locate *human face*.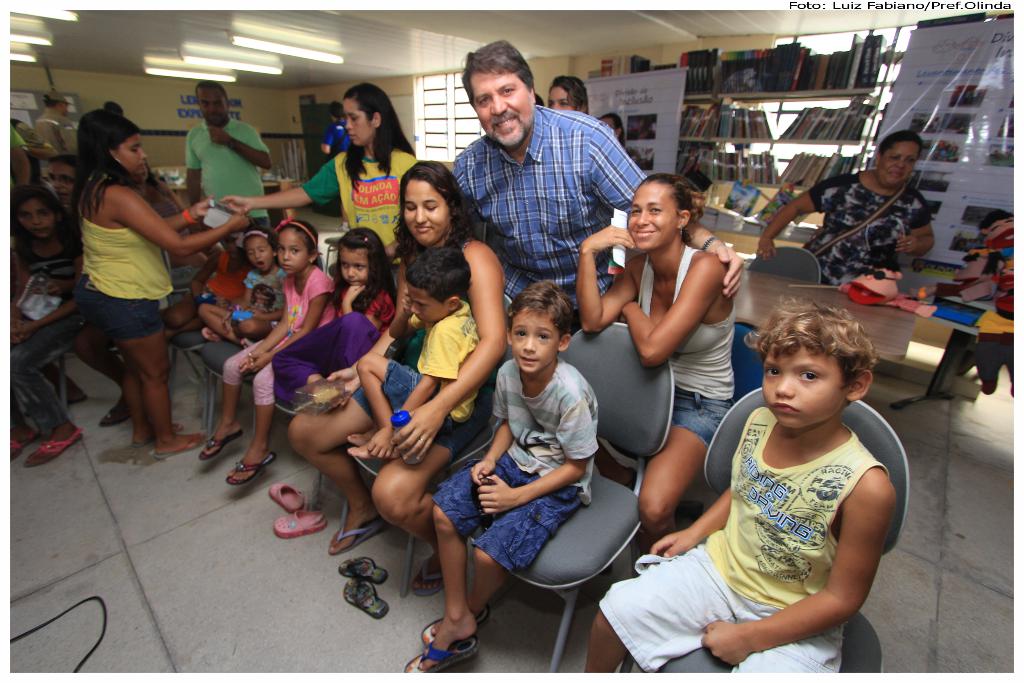
Bounding box: <bbox>878, 143, 924, 192</bbox>.
